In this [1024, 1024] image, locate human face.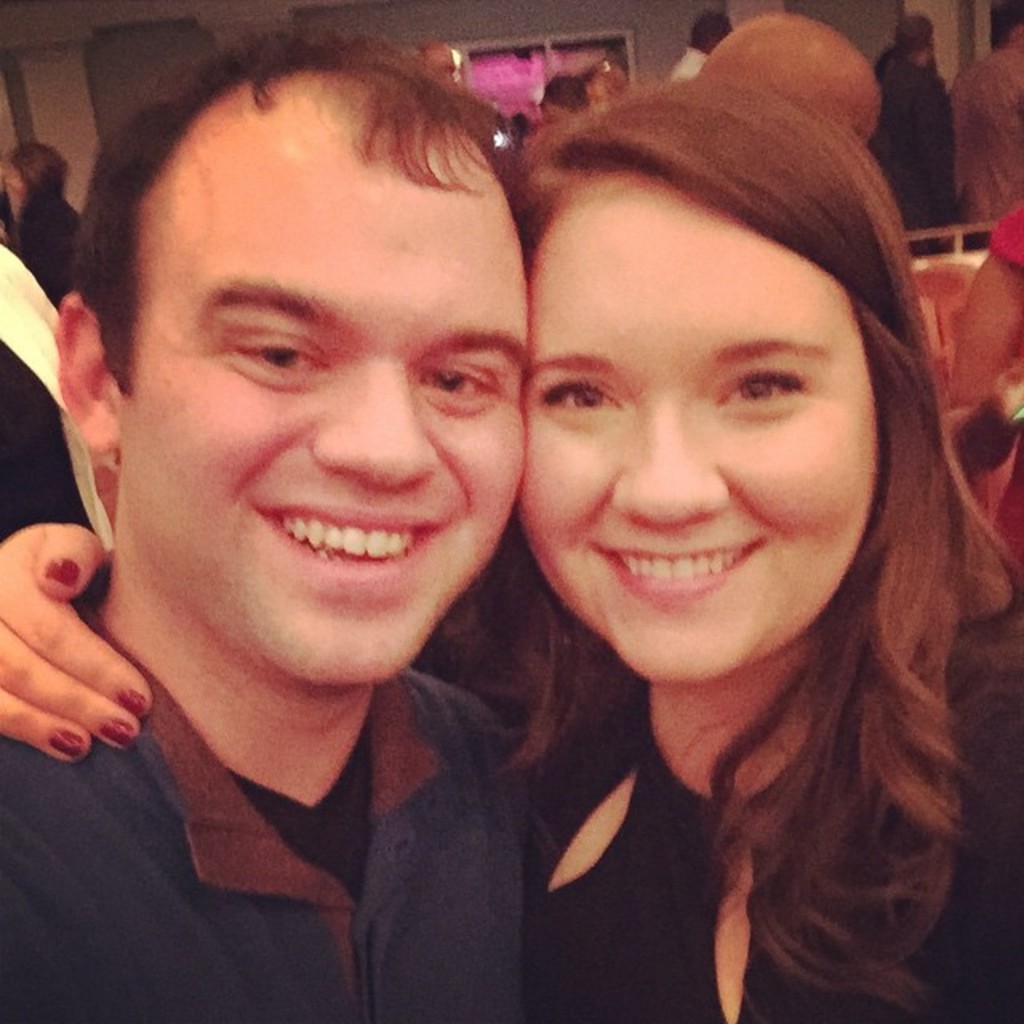
Bounding box: <region>120, 133, 522, 690</region>.
